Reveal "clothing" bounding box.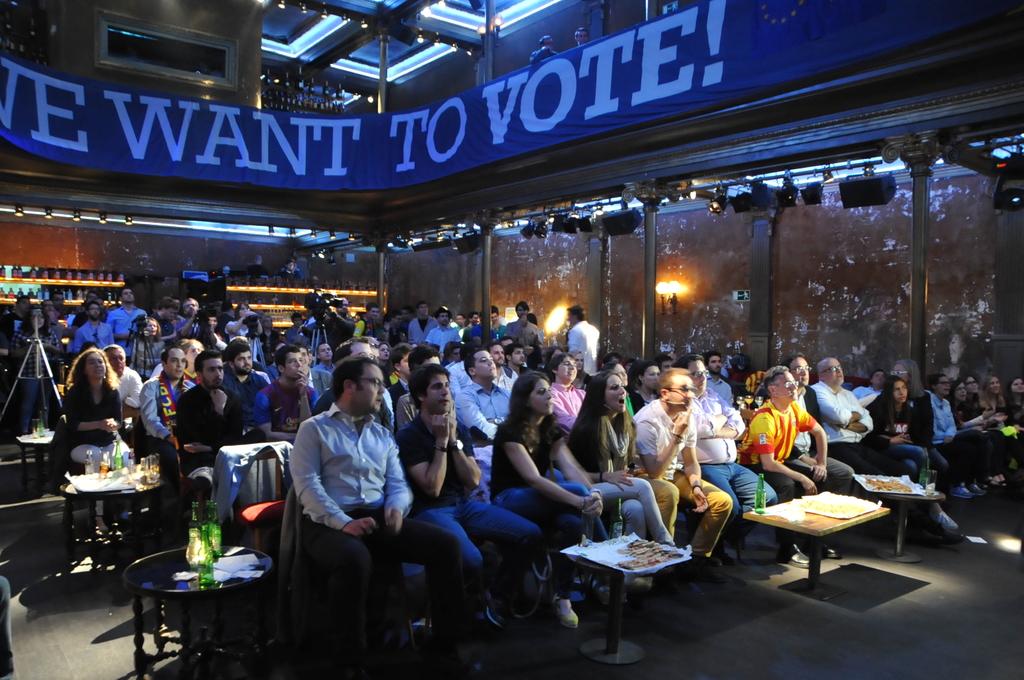
Revealed: select_region(283, 375, 326, 428).
